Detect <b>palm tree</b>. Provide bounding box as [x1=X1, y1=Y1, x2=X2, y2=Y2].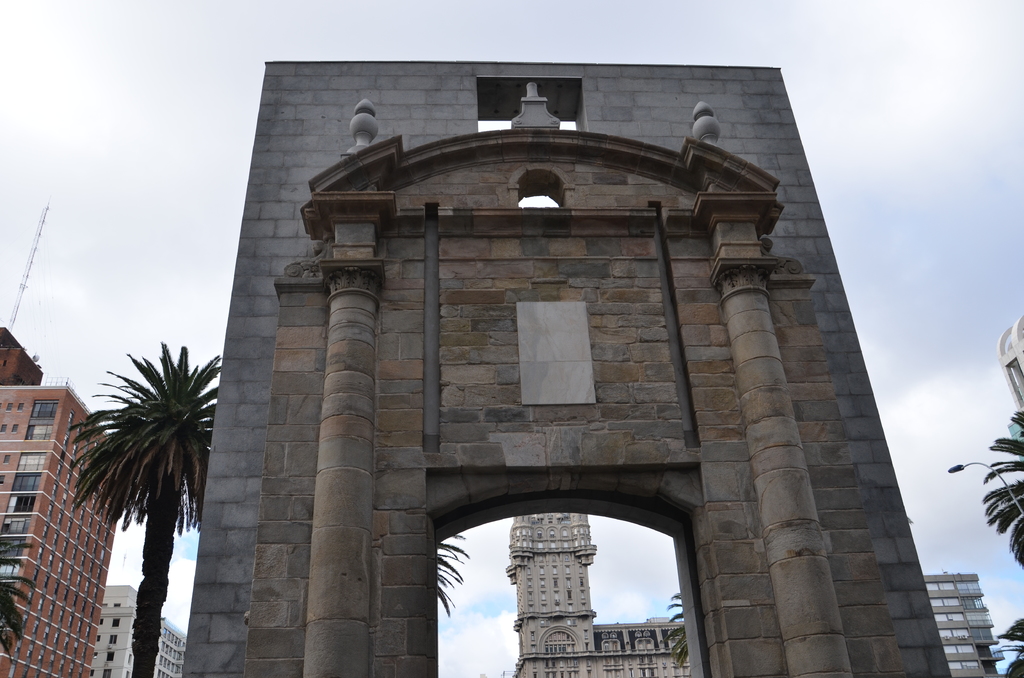
[x1=75, y1=336, x2=221, y2=677].
